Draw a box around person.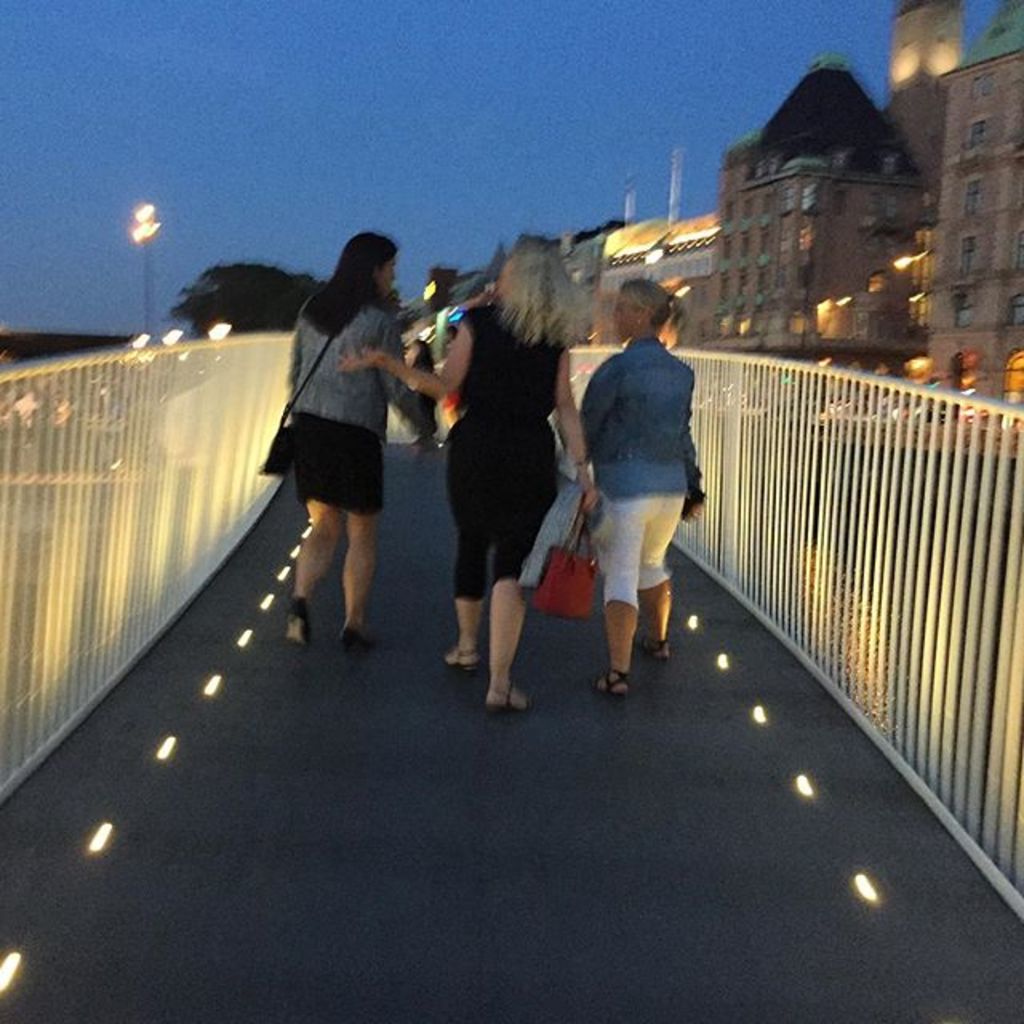
Rect(286, 229, 440, 654).
